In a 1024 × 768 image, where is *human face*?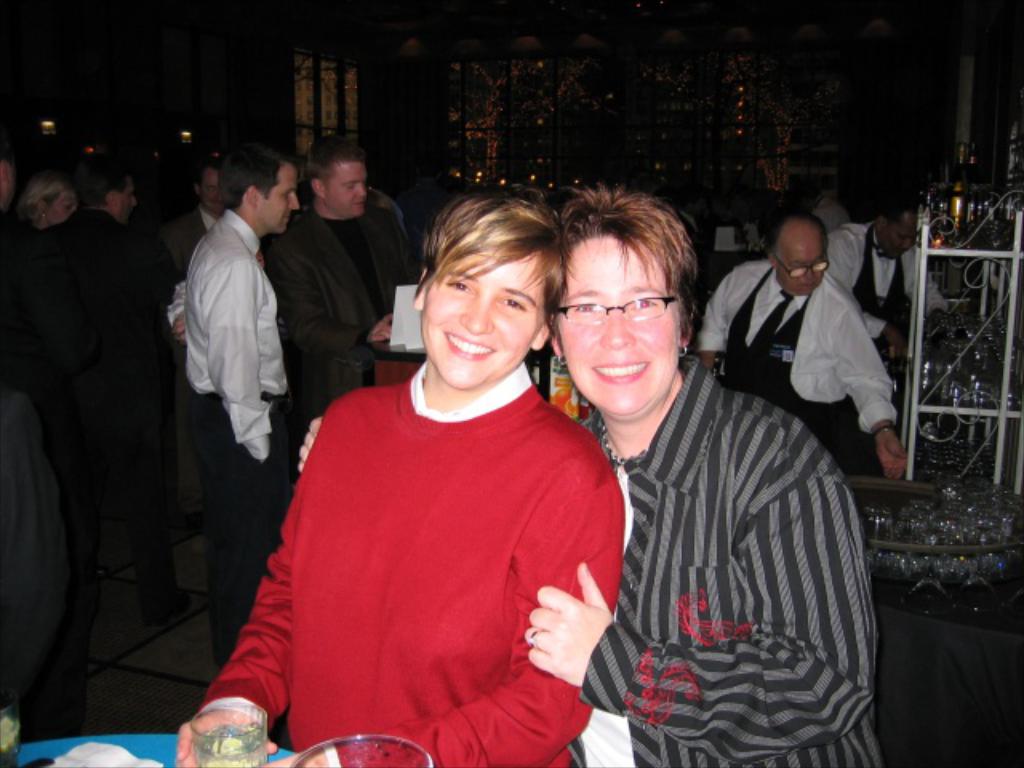
box(419, 229, 552, 382).
